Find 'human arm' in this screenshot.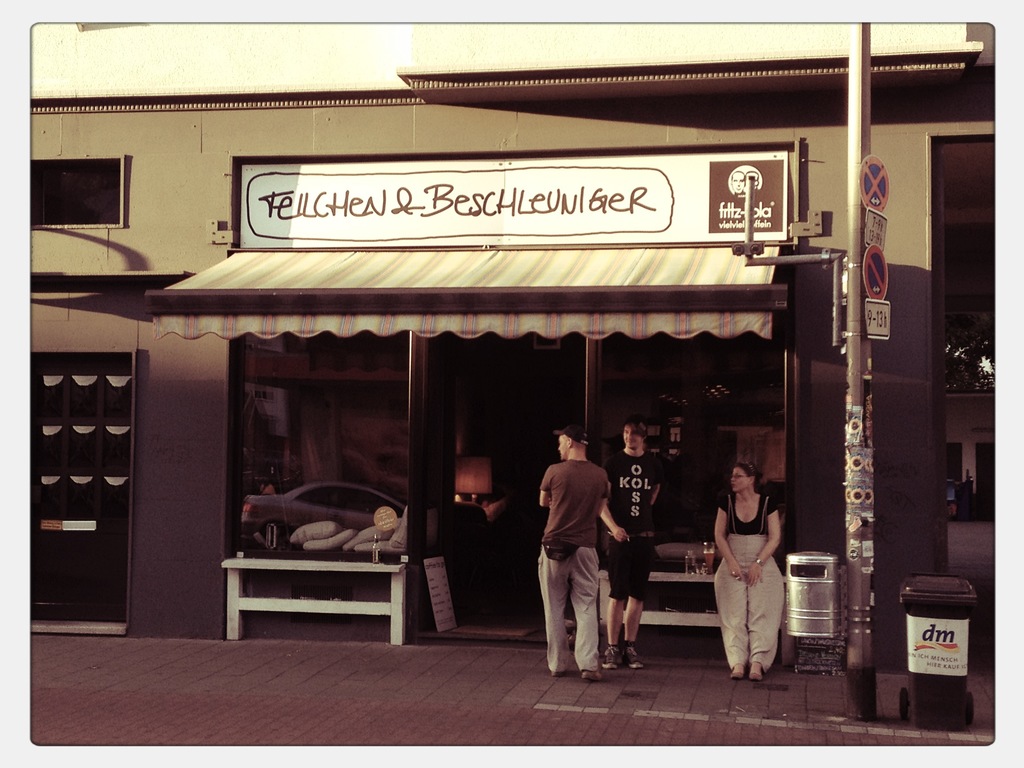
The bounding box for 'human arm' is rect(598, 497, 626, 539).
